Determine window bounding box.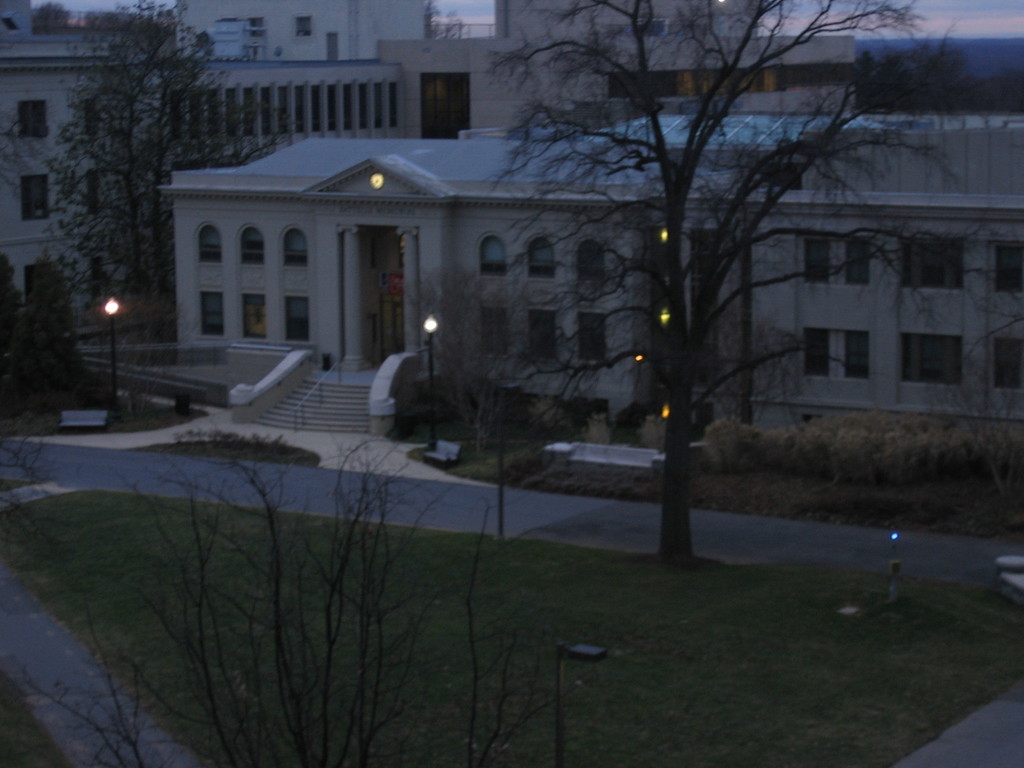
Determined: box(989, 237, 1023, 314).
